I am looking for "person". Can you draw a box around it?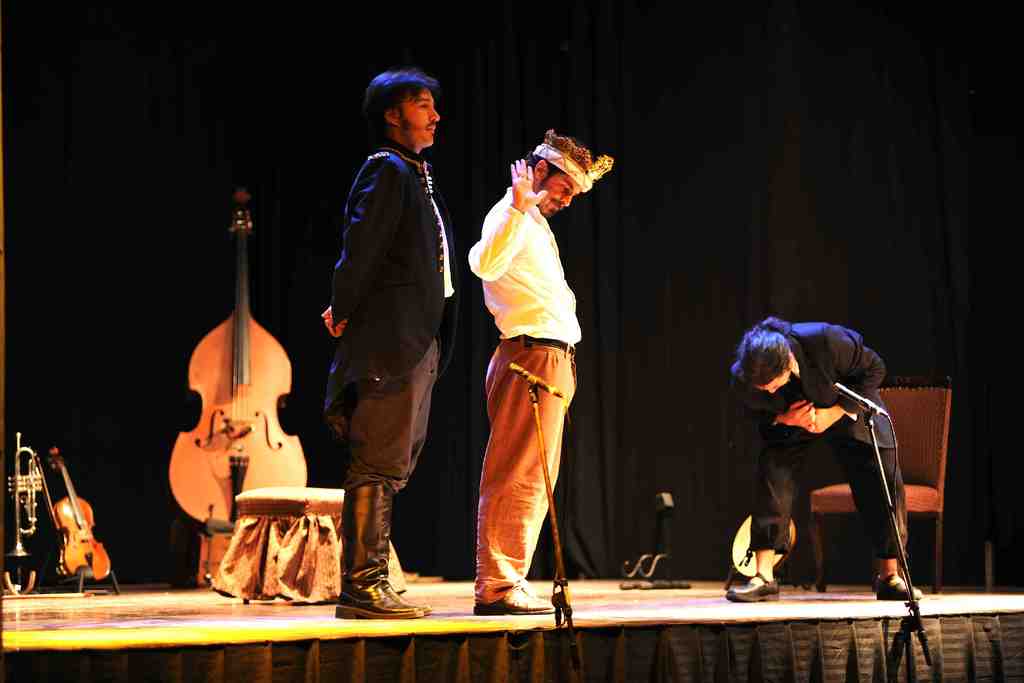
Sure, the bounding box is region(728, 317, 925, 603).
